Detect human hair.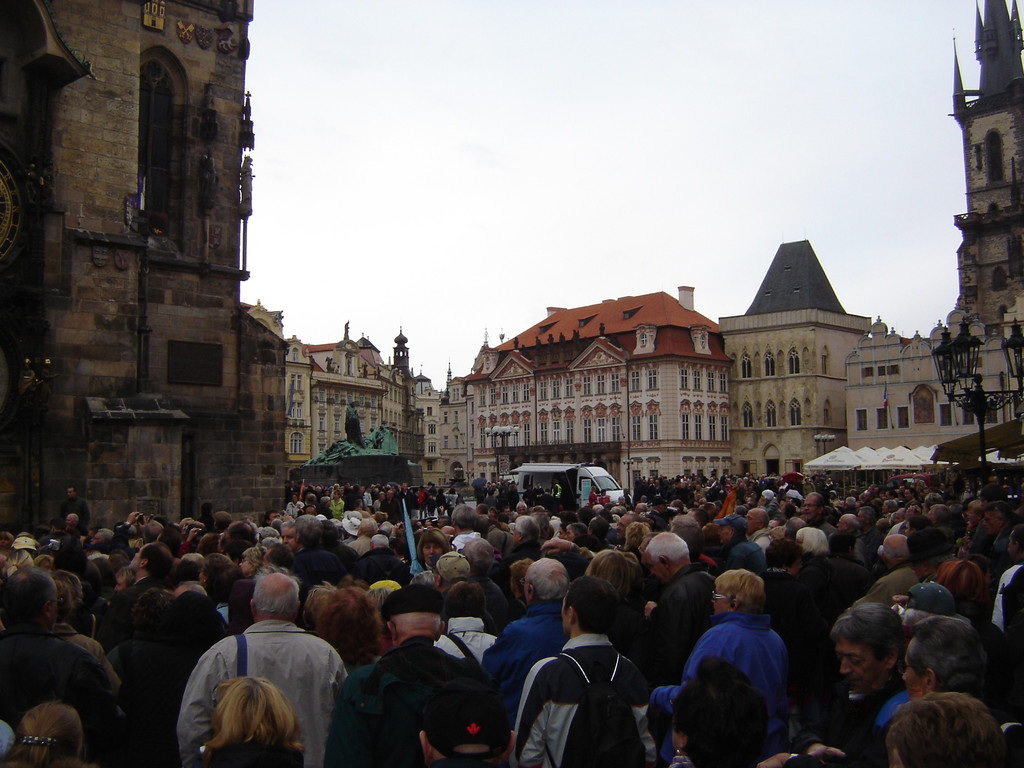
Detected at Rect(456, 505, 479, 532).
